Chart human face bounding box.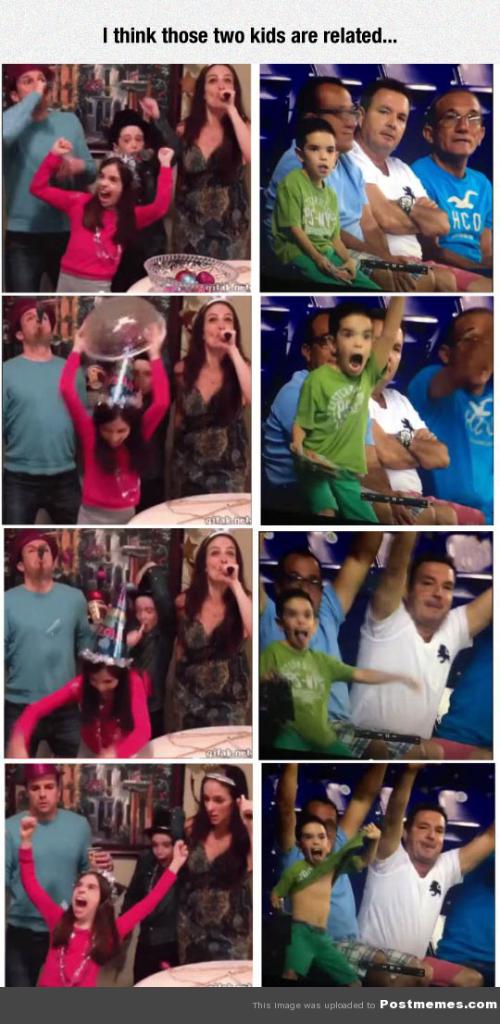
Charted: (x1=297, y1=821, x2=331, y2=860).
